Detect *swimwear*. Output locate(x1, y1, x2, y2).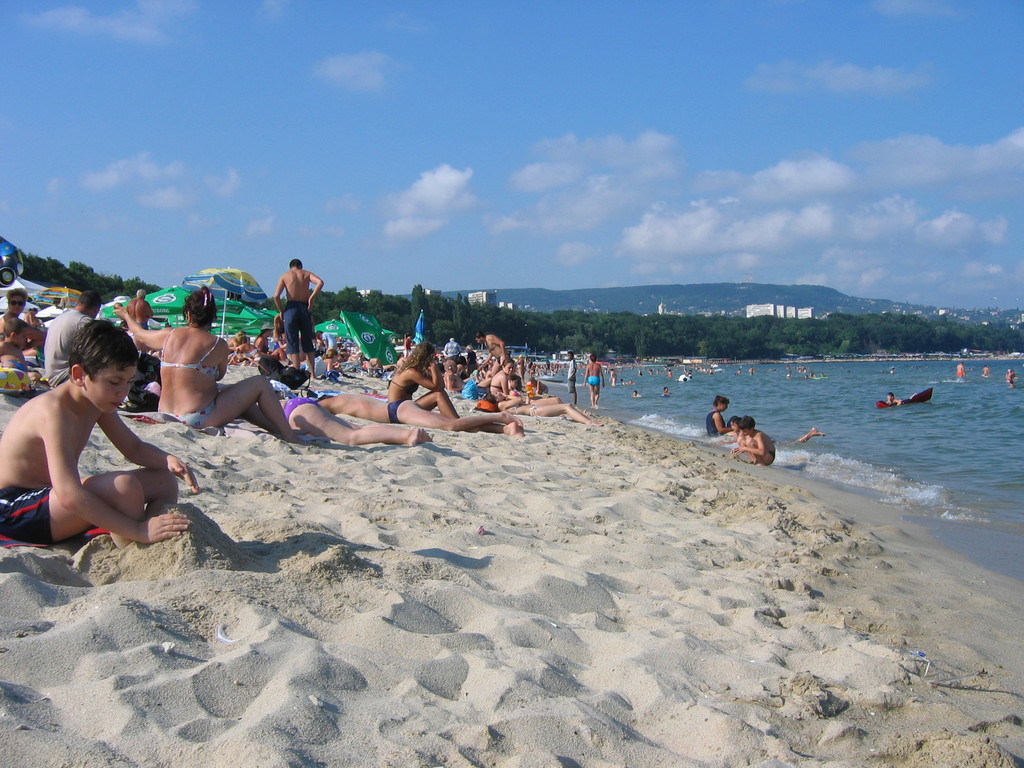
locate(762, 450, 782, 466).
